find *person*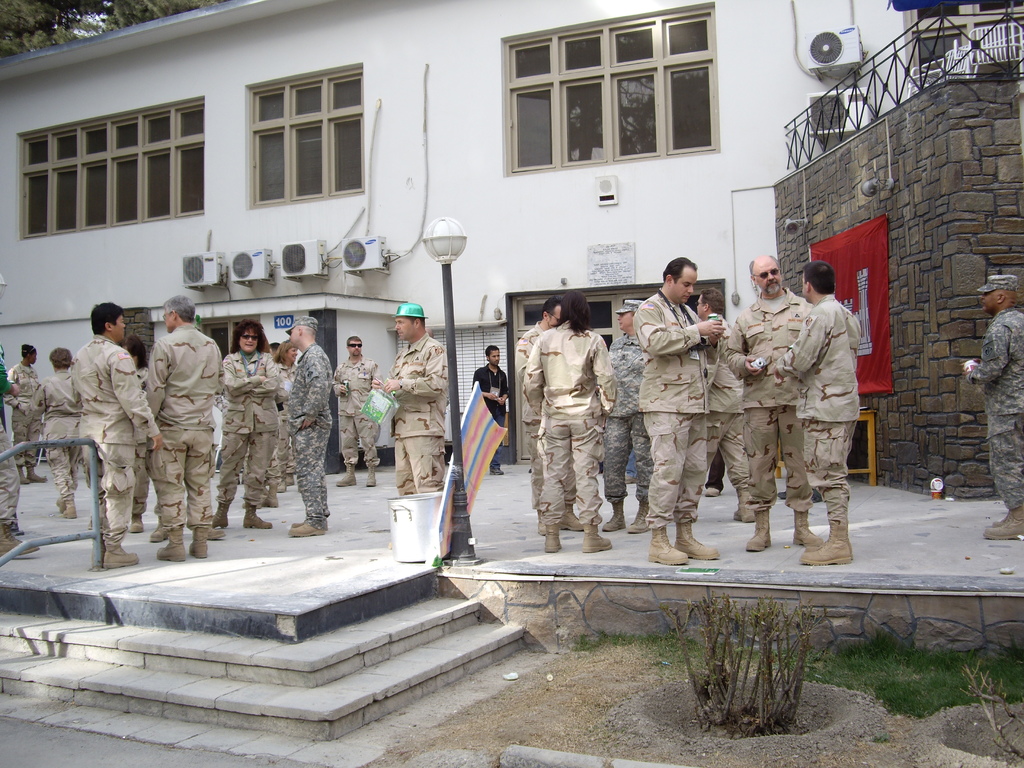
x1=774, y1=264, x2=858, y2=568
